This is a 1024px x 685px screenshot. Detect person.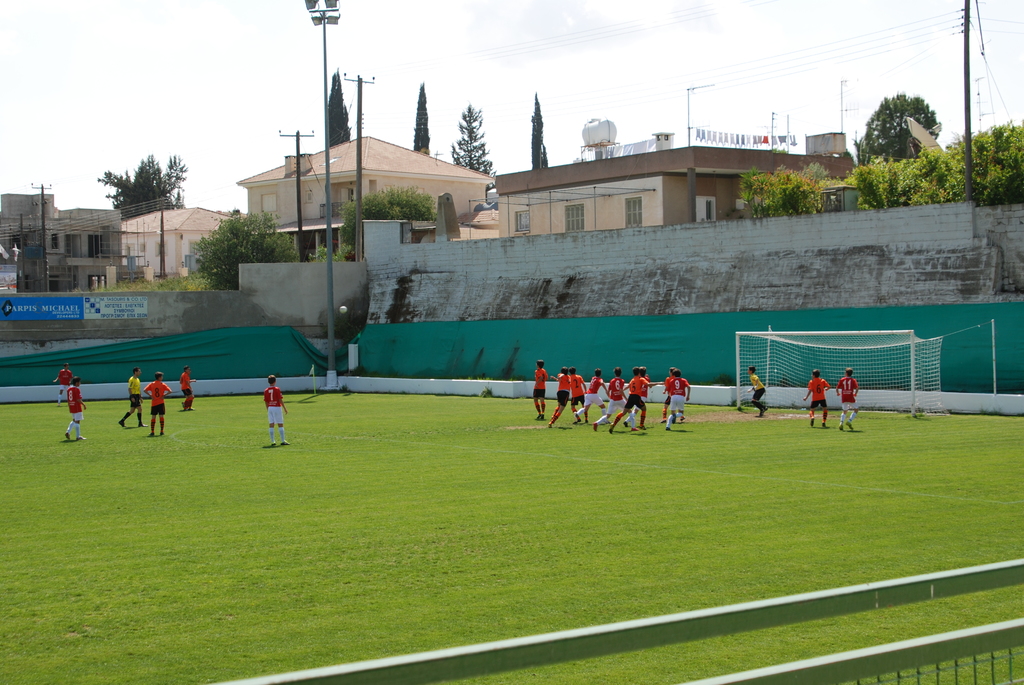
crop(178, 361, 193, 412).
